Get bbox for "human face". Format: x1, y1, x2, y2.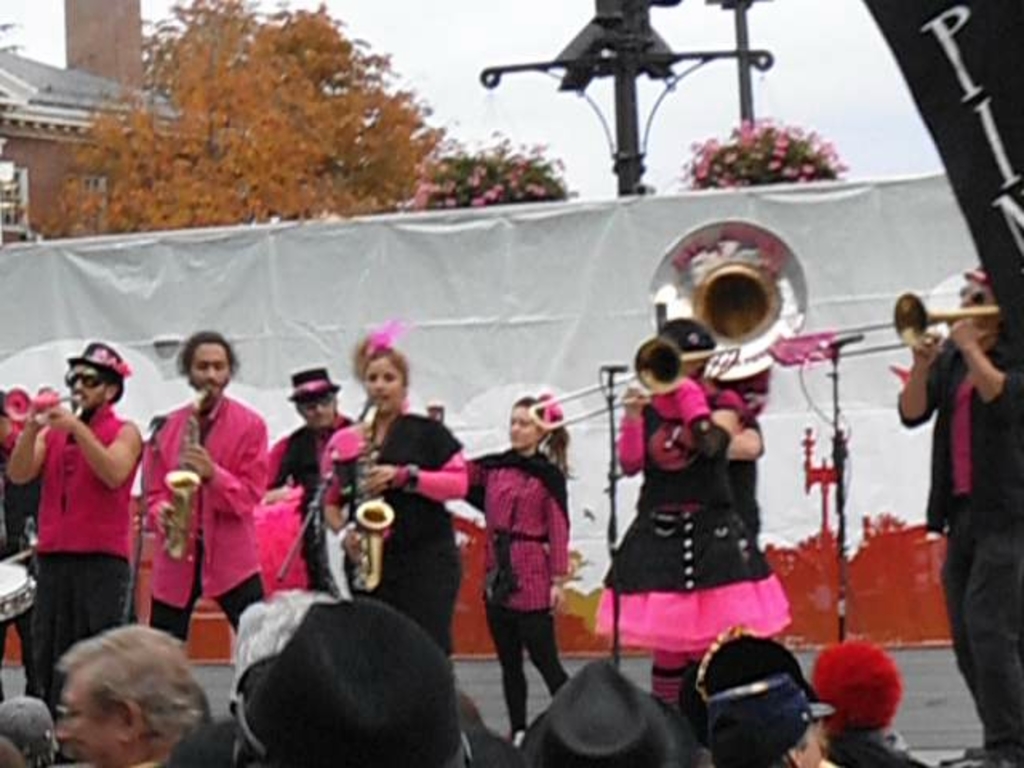
189, 339, 234, 398.
